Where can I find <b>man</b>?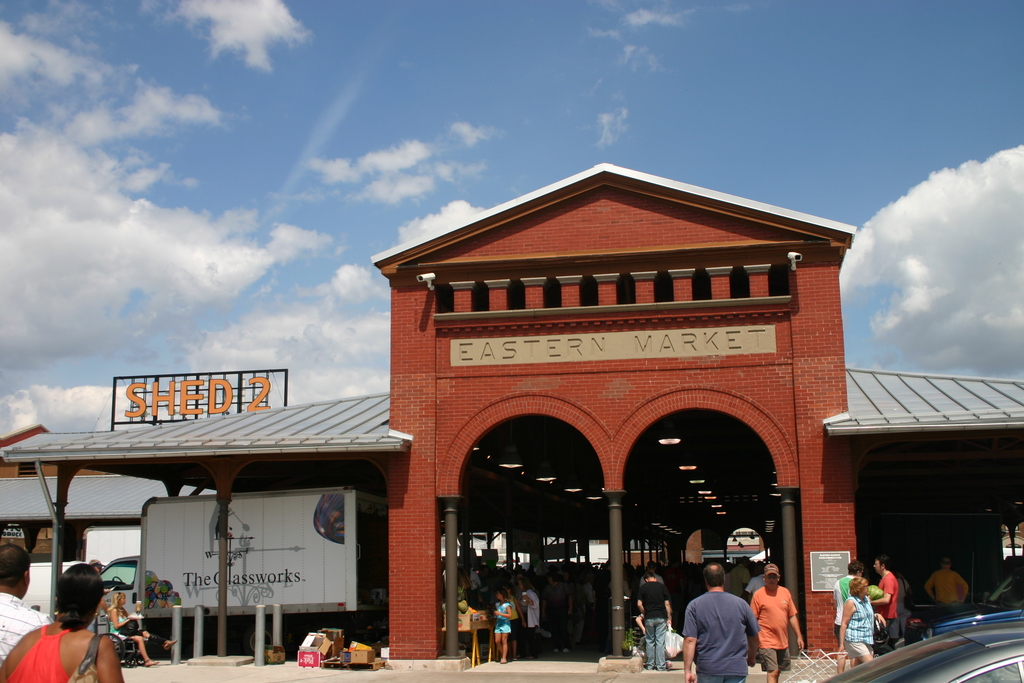
You can find it at 926,555,971,609.
